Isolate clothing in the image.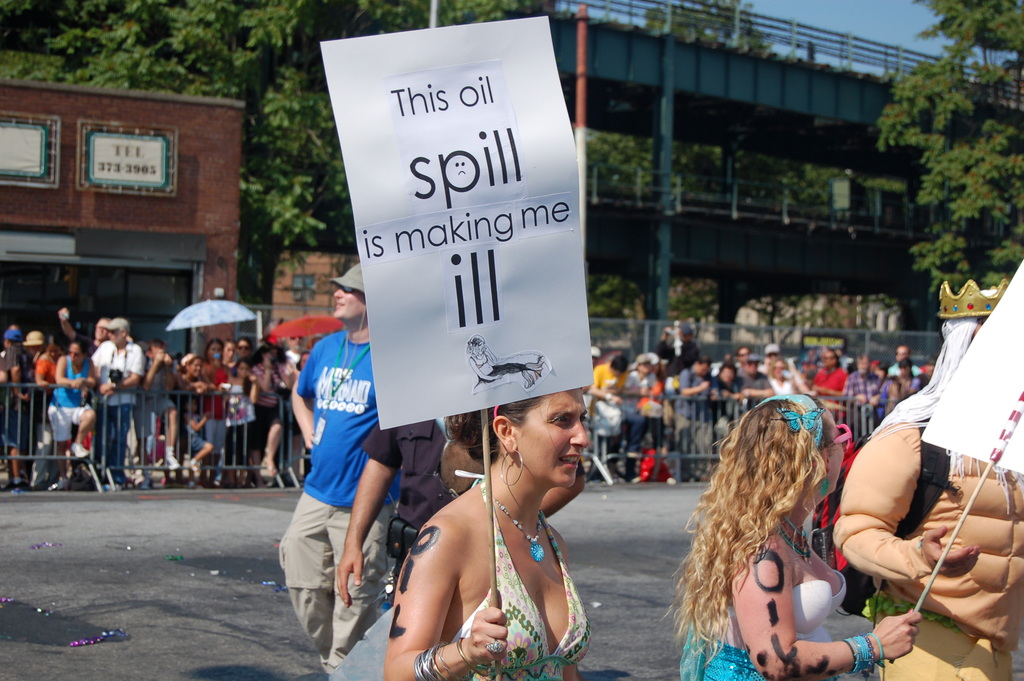
Isolated region: pyautogui.locateOnScreen(44, 355, 97, 447).
